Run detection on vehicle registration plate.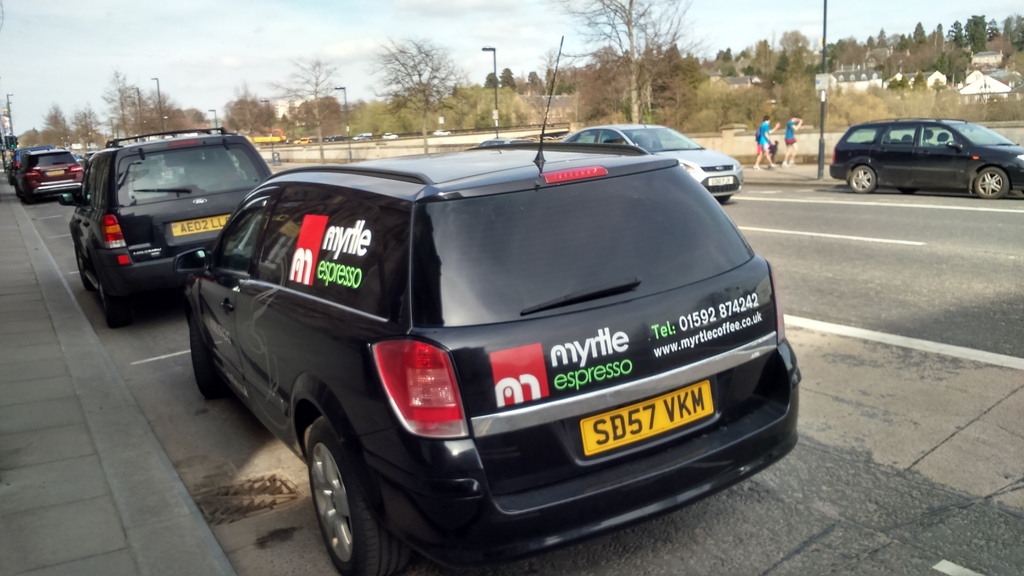
Result: 170,212,231,237.
